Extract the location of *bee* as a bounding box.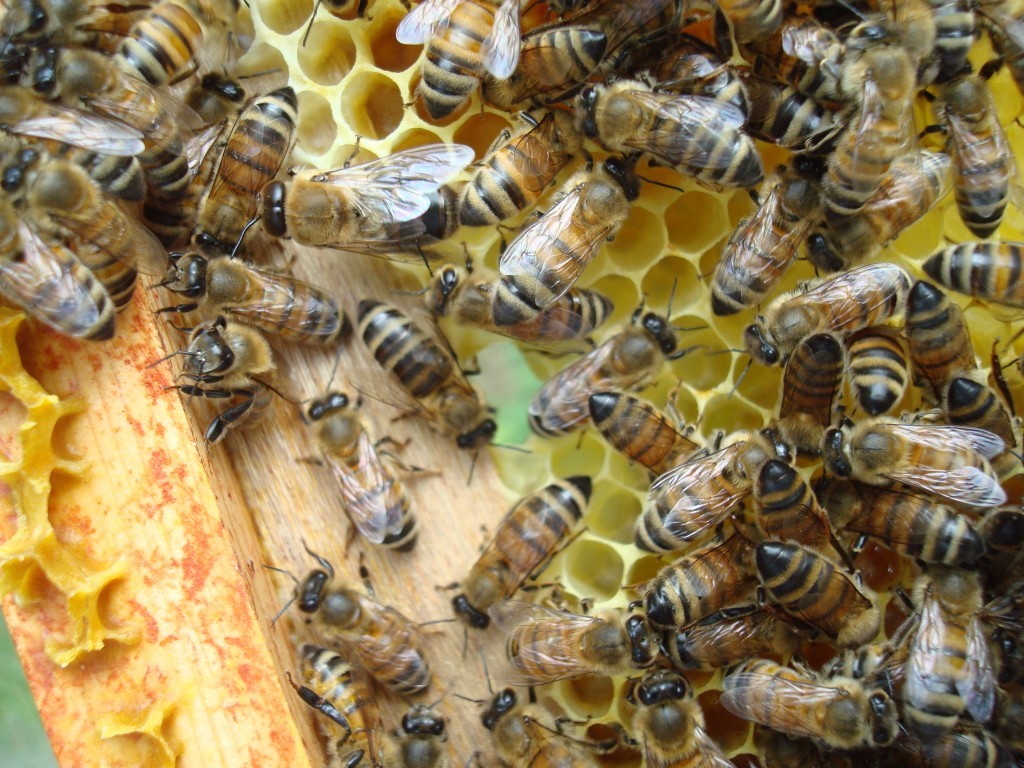
Rect(416, 474, 595, 667).
